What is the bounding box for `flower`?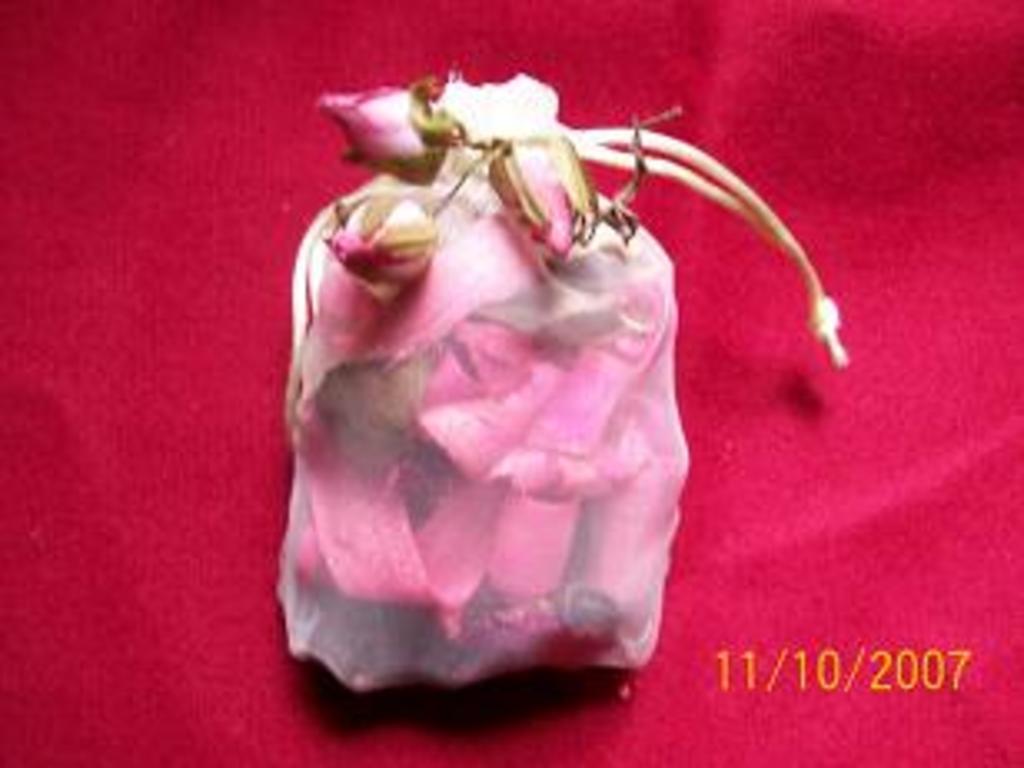
[326, 190, 436, 309].
